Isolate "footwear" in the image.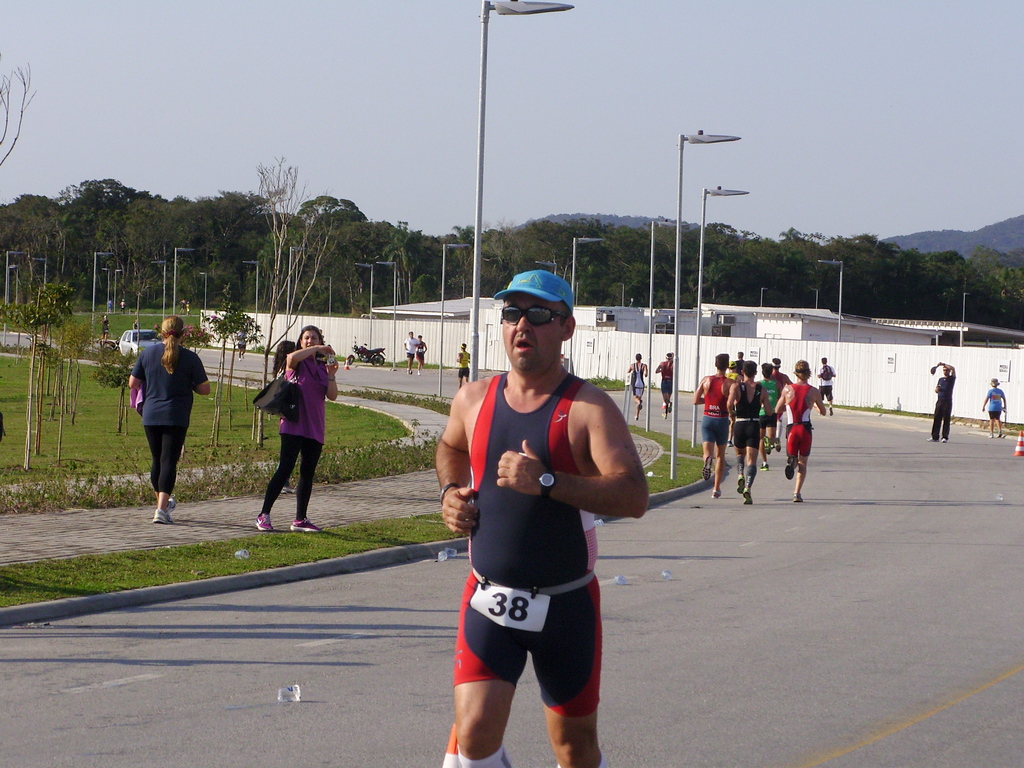
Isolated region: rect(739, 472, 744, 490).
